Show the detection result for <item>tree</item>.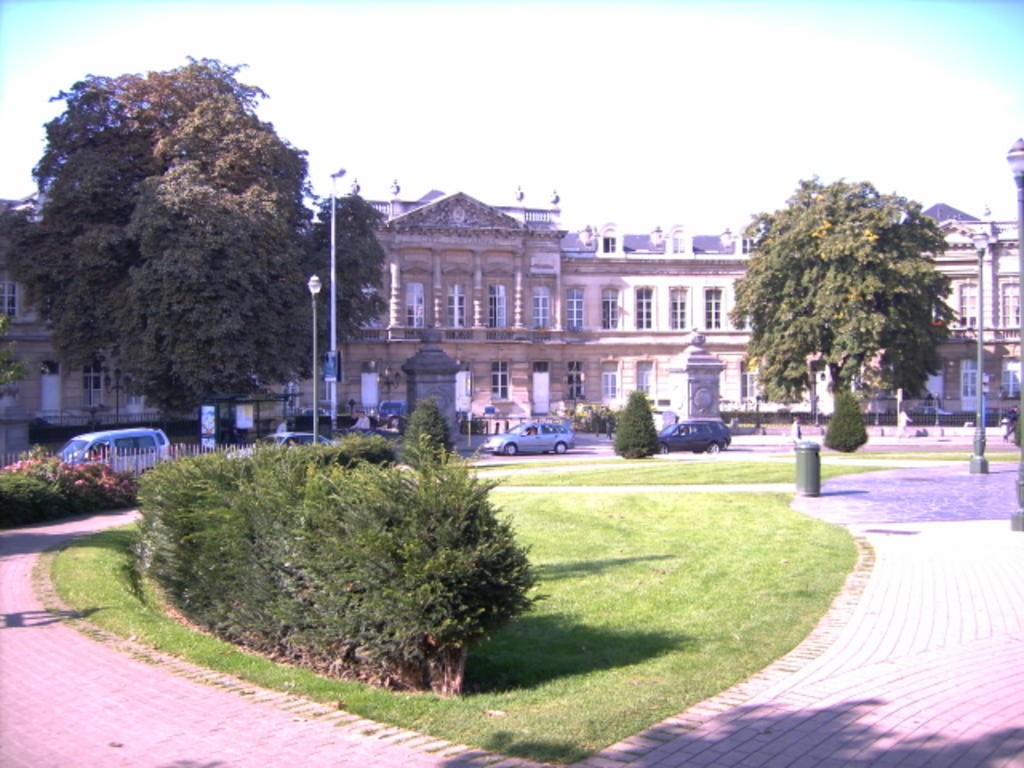
left=824, top=390, right=867, bottom=456.
